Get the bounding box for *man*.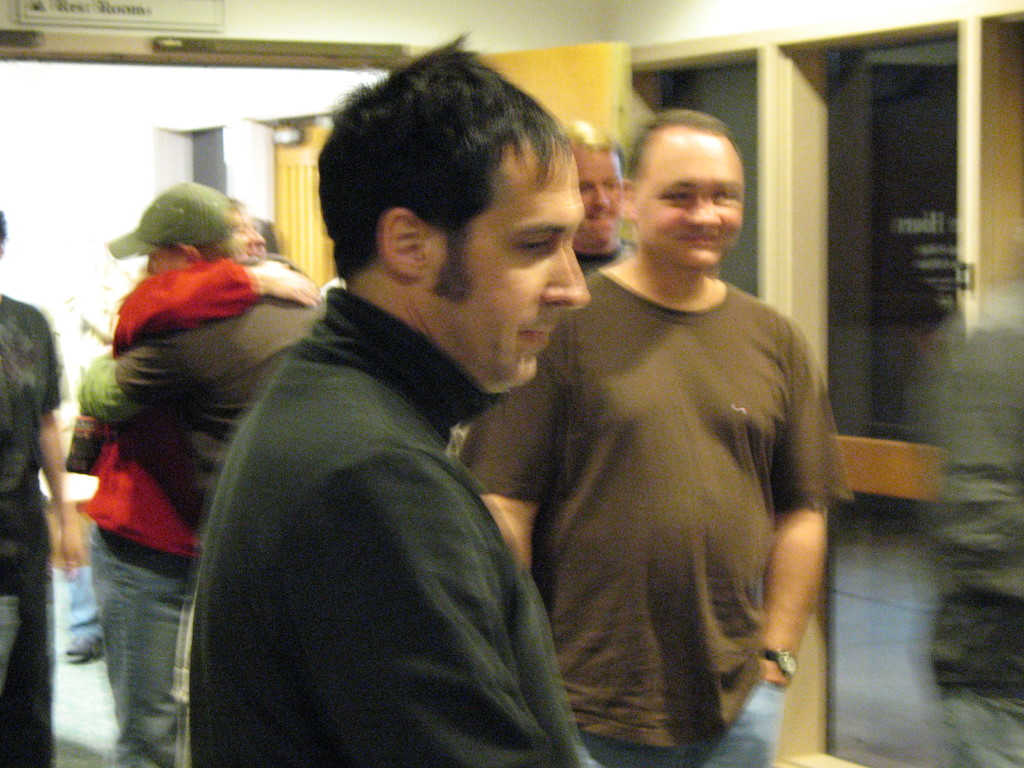
516:98:844:767.
